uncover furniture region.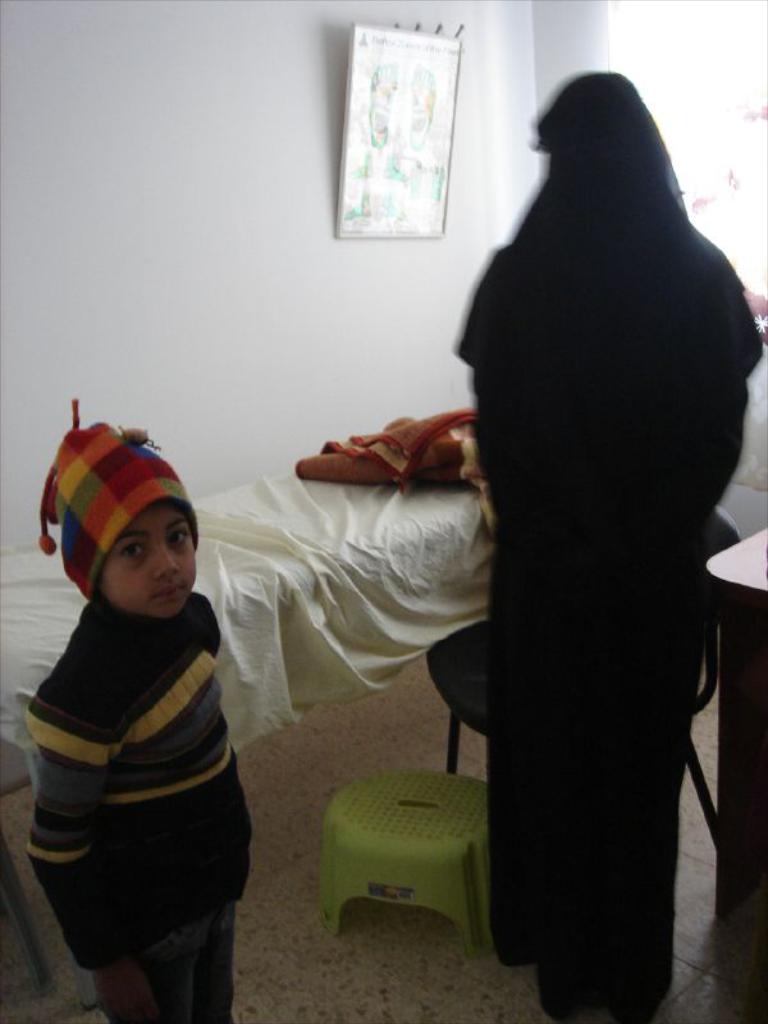
Uncovered: l=704, t=521, r=767, b=915.
